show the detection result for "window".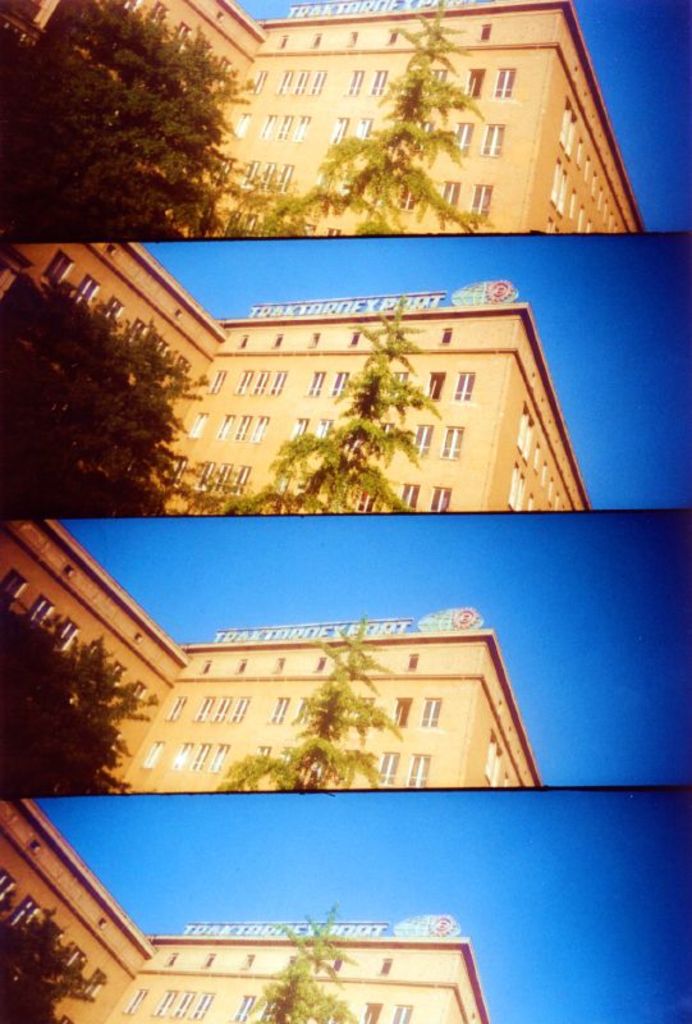
390/696/412/732.
